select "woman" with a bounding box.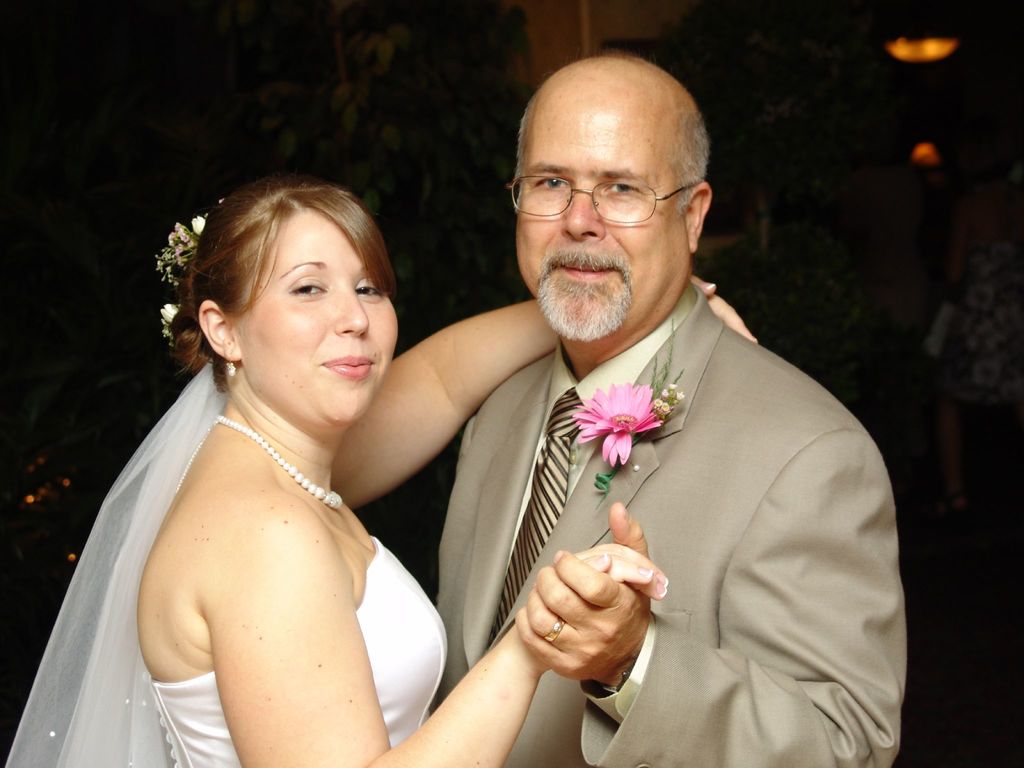
bbox=[0, 168, 762, 767].
